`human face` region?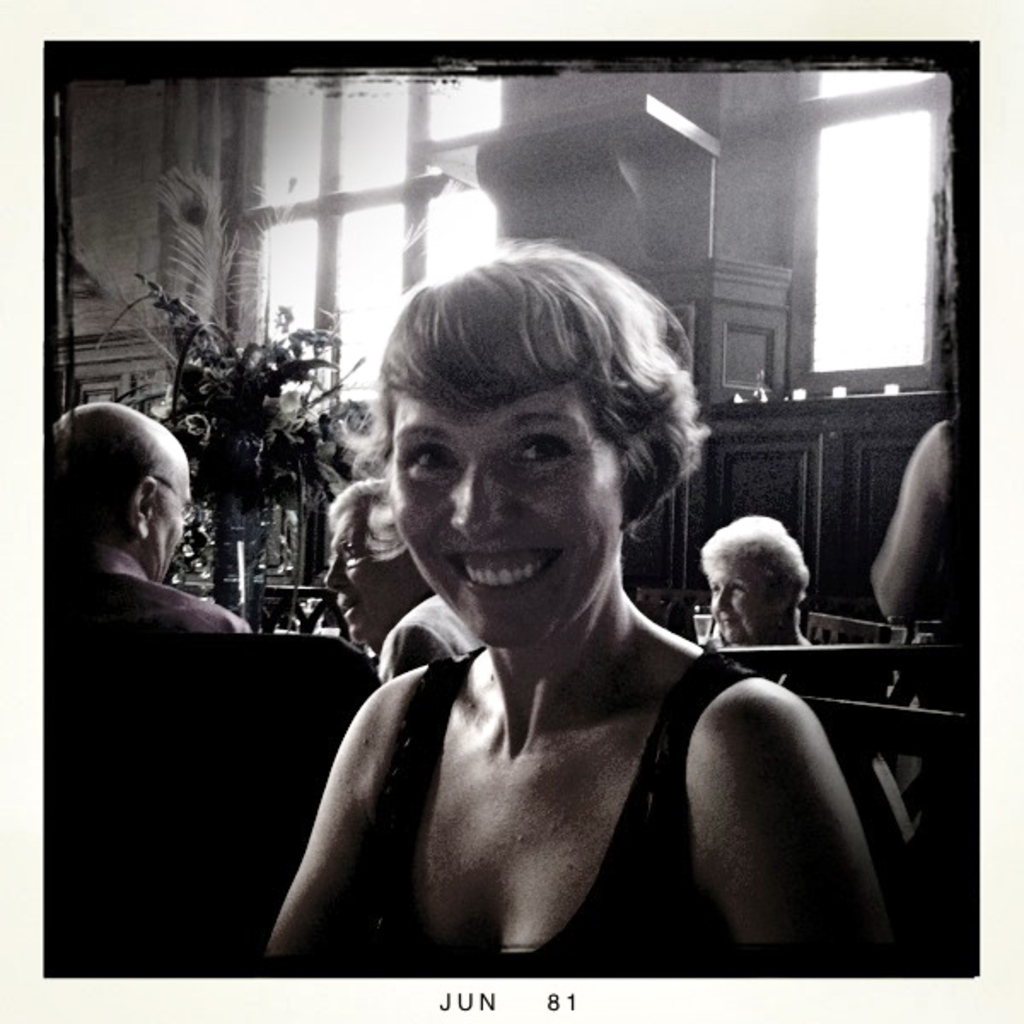
x1=393, y1=391, x2=623, y2=650
